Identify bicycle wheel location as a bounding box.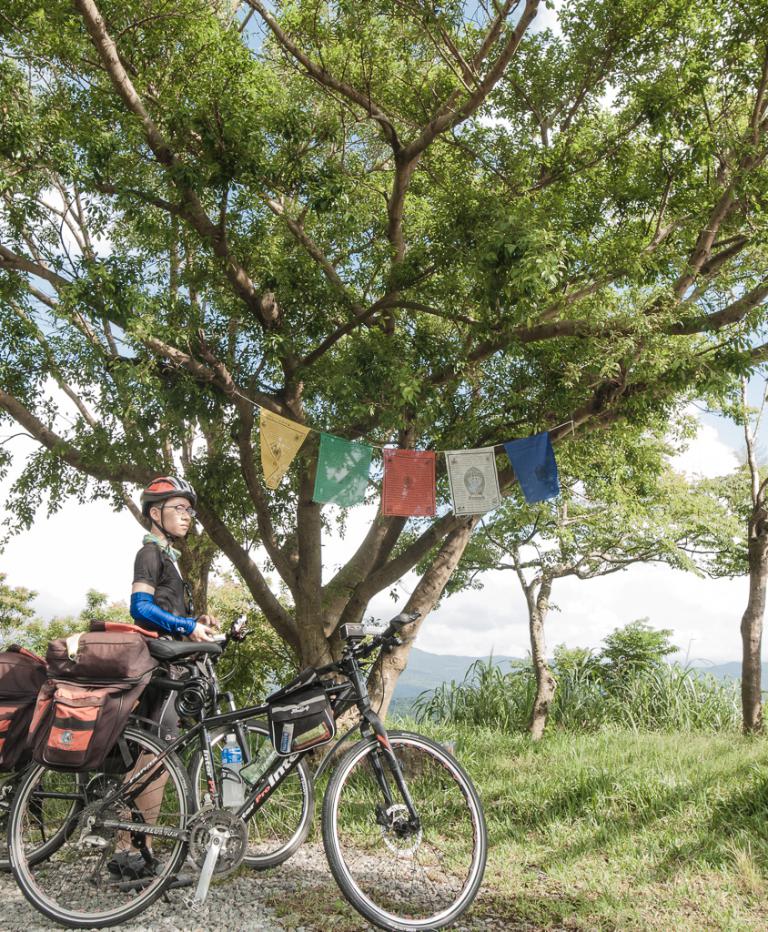
box(314, 721, 487, 931).
